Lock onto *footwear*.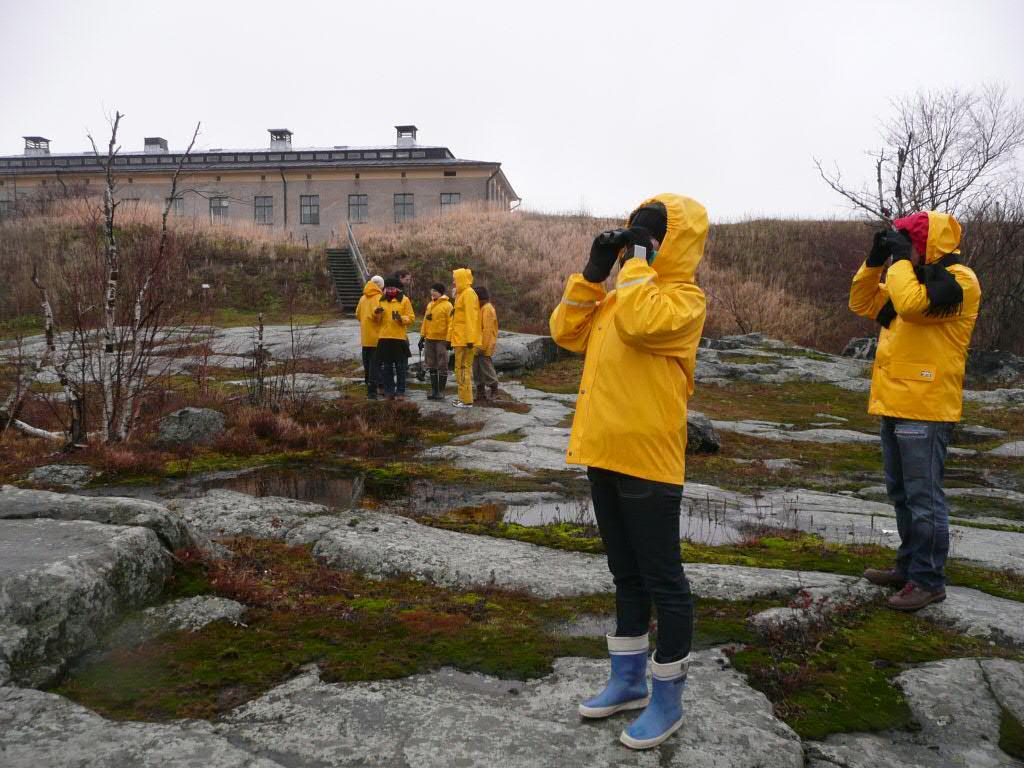
Locked: 864,564,903,586.
